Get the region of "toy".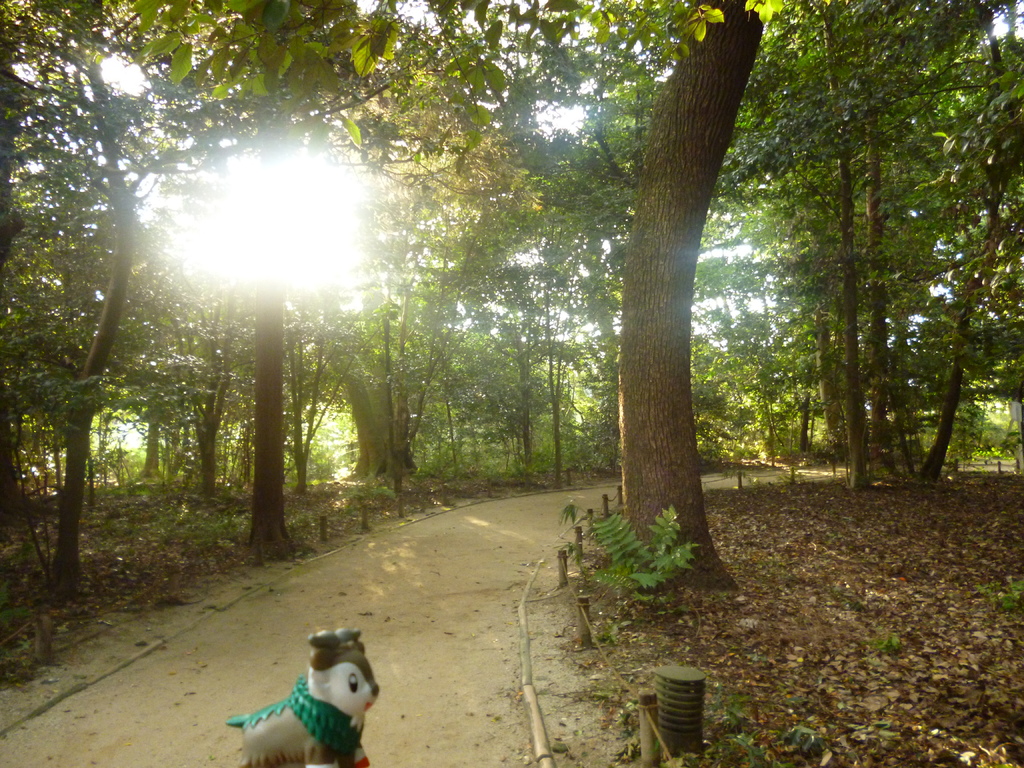
222 622 367 761.
